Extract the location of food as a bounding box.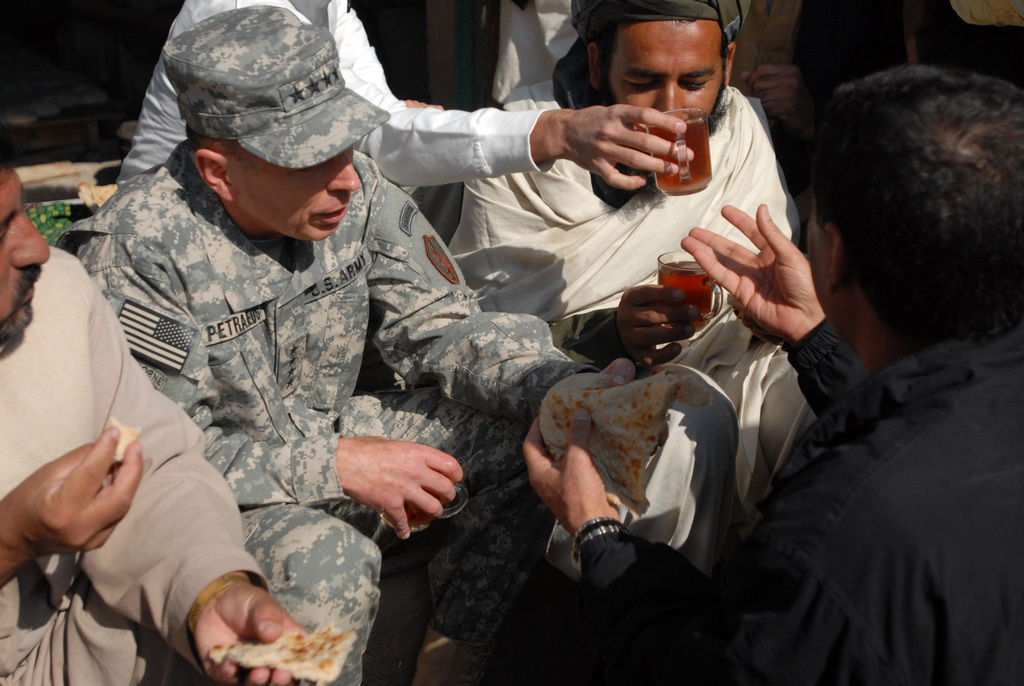
211,619,359,685.
